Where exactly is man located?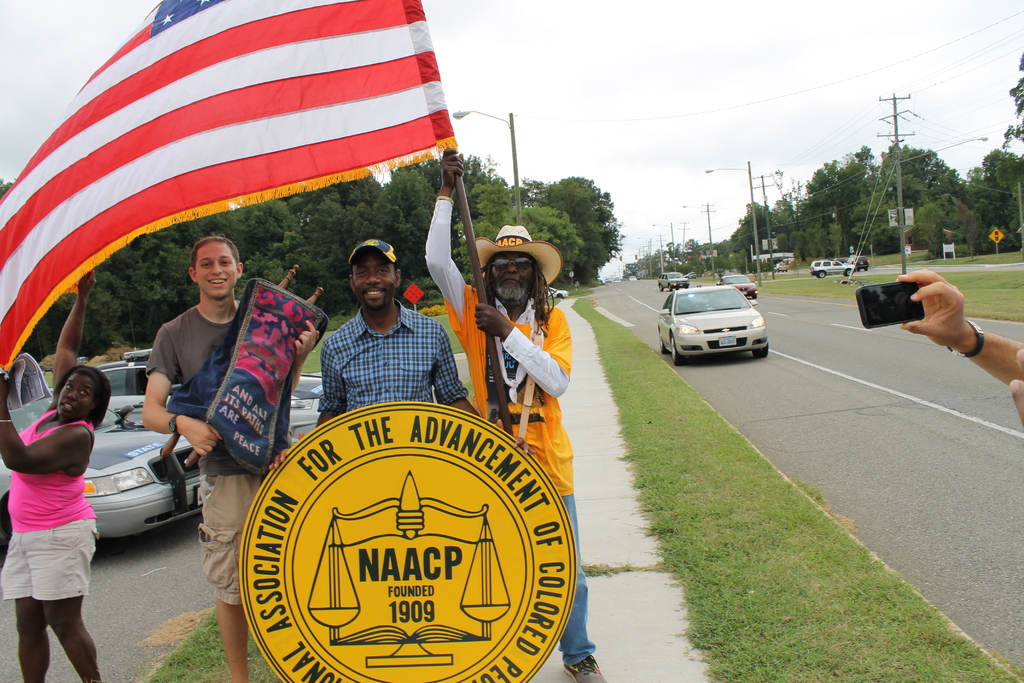
Its bounding box is locate(135, 229, 323, 682).
